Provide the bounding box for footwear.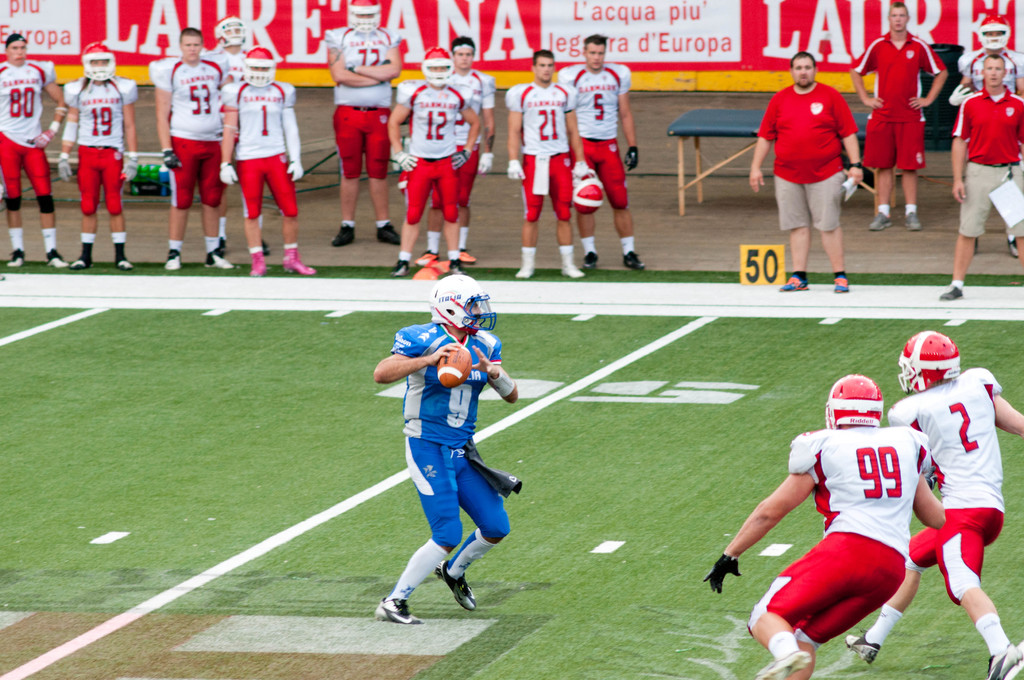
select_region(781, 273, 810, 290).
